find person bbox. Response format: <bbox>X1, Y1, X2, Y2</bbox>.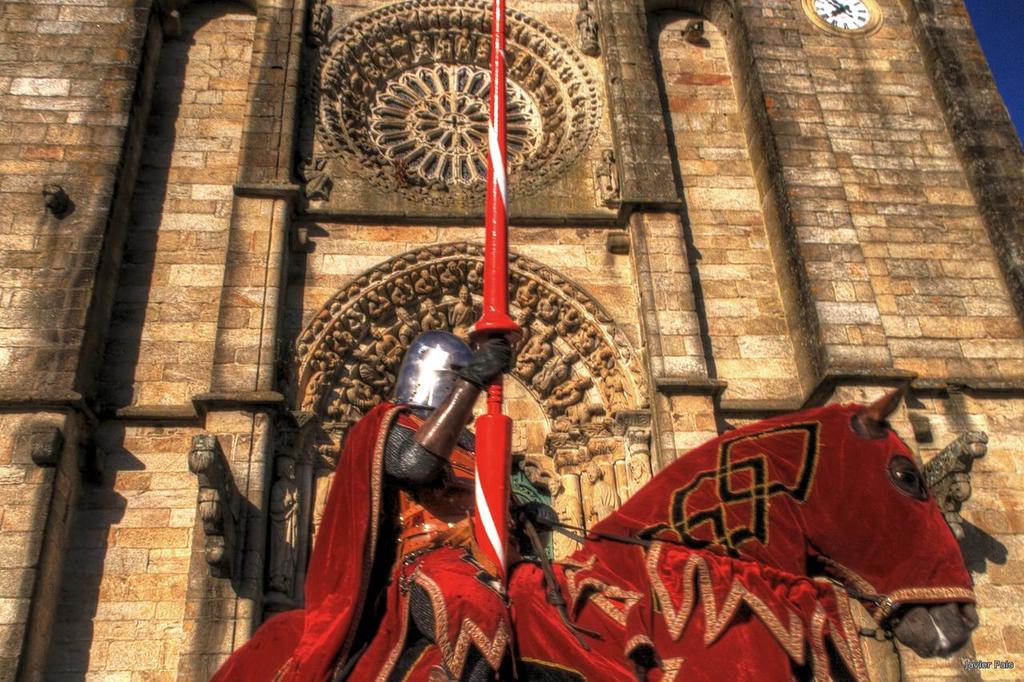
<bbox>318, 307, 566, 670</bbox>.
